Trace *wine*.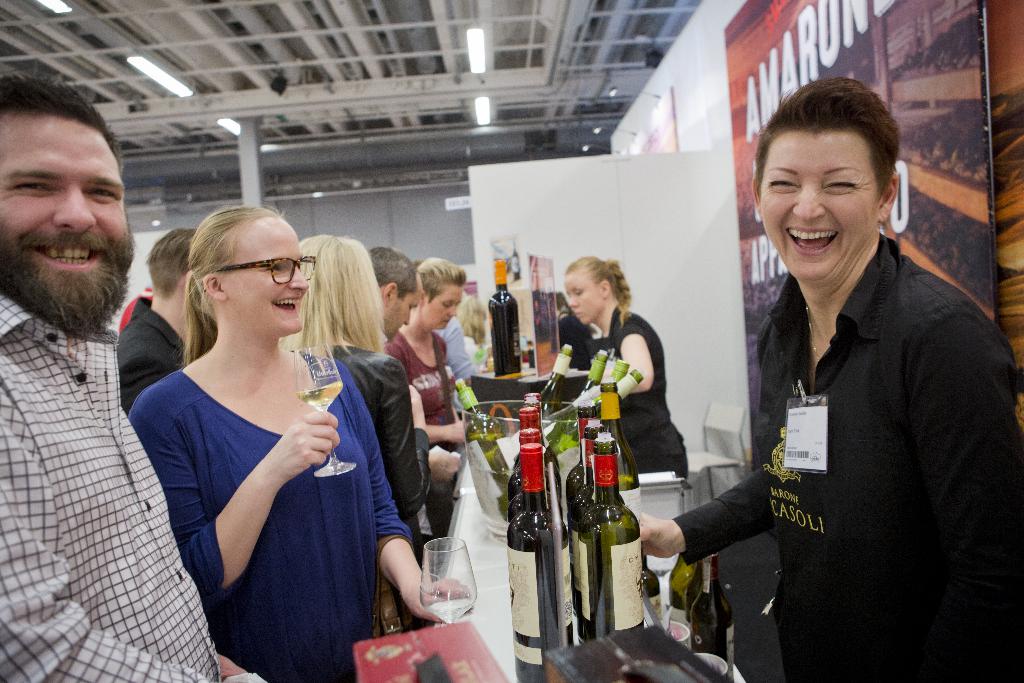
Traced to detection(428, 597, 470, 623).
